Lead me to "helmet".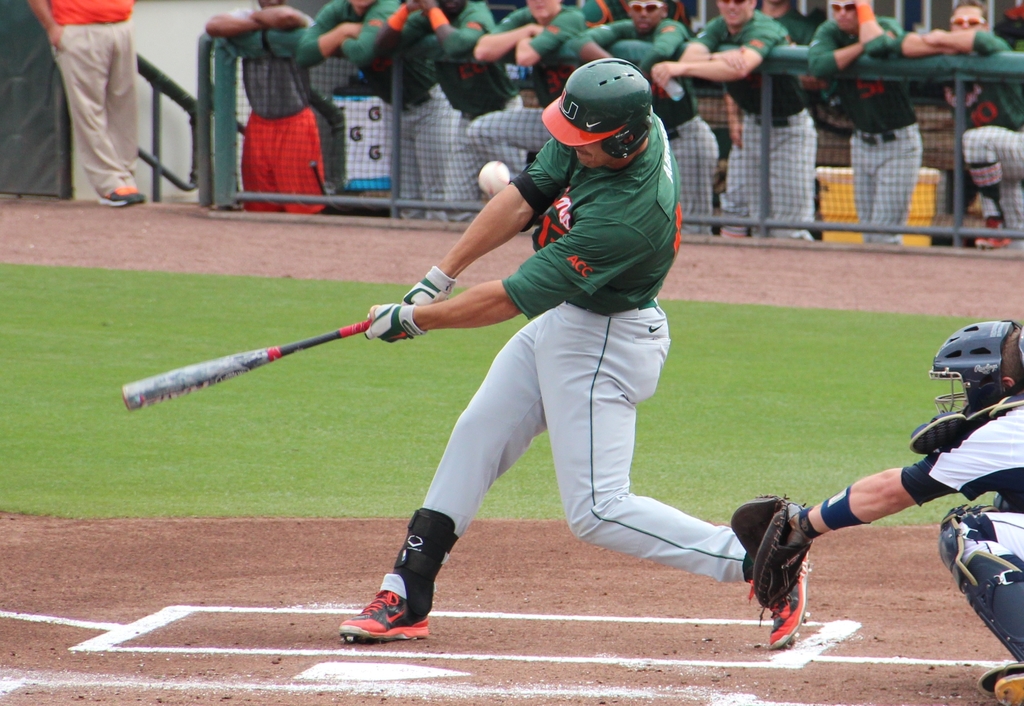
Lead to 909/312/1022/423.
